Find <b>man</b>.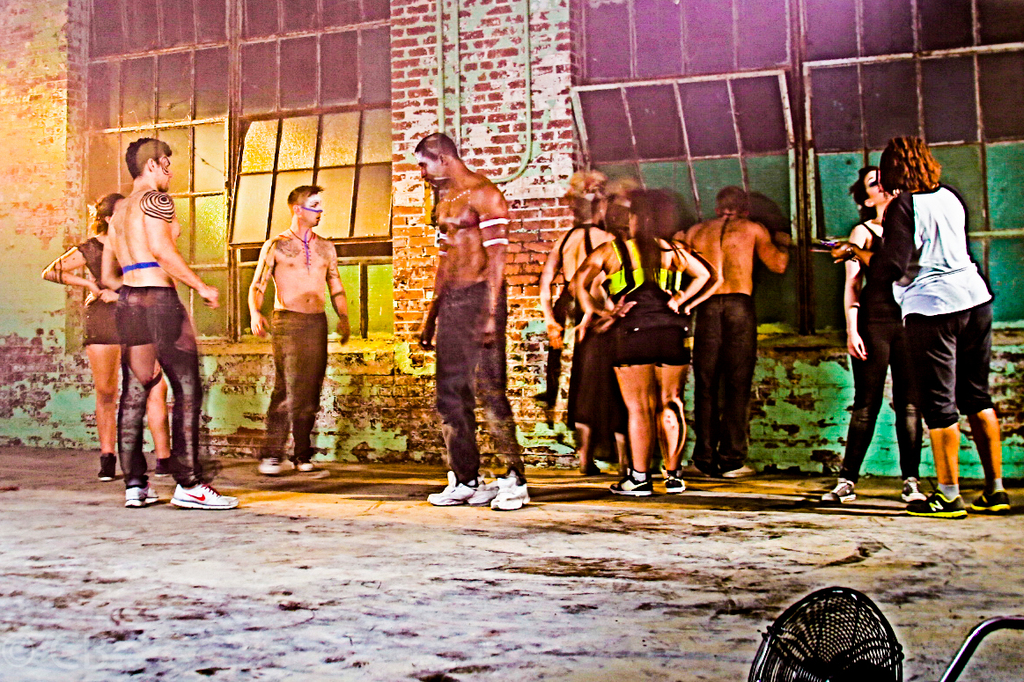
detection(408, 127, 522, 513).
